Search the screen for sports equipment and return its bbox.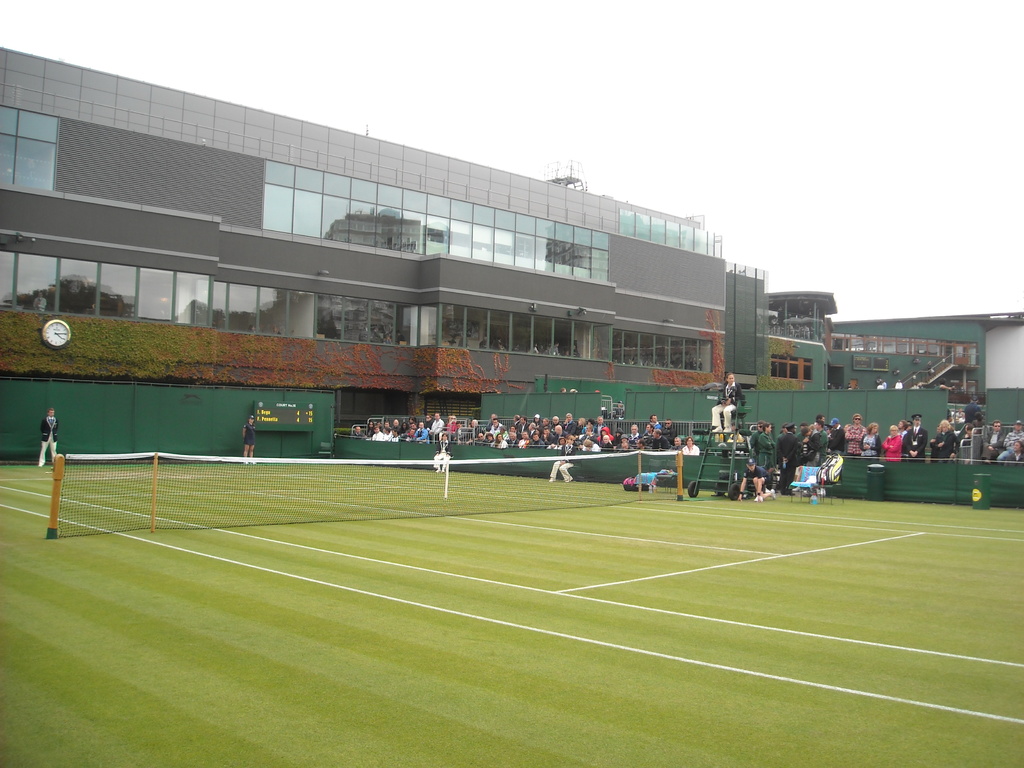
Found: region(435, 464, 445, 474).
